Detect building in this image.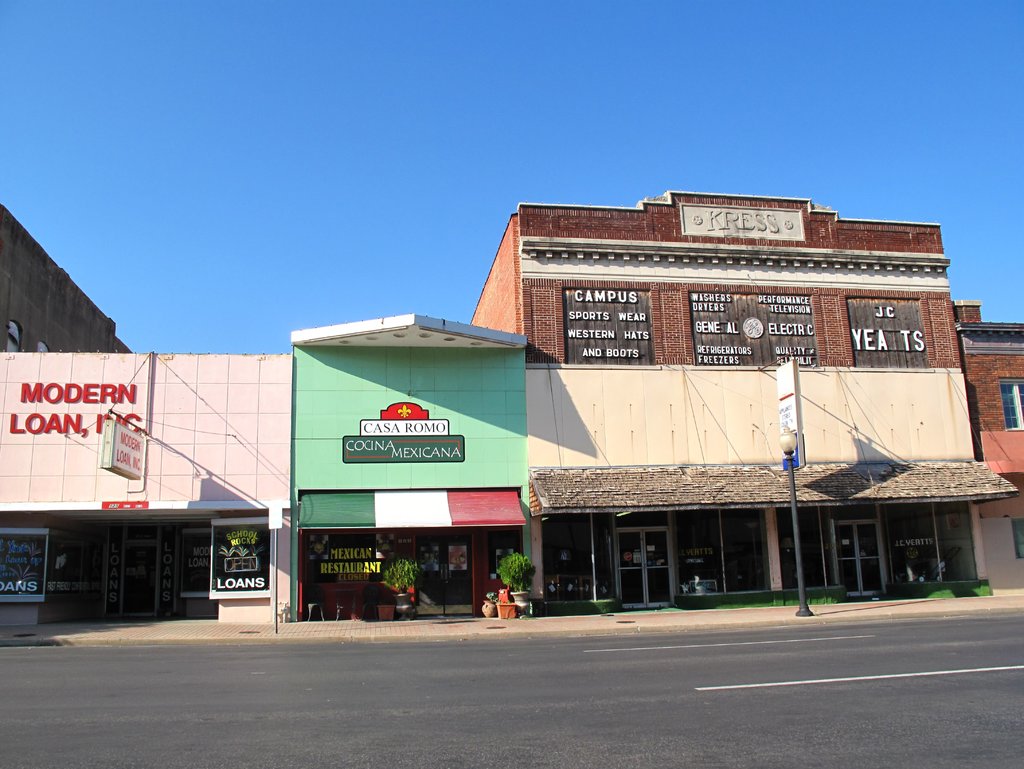
Detection: detection(470, 191, 1023, 610).
